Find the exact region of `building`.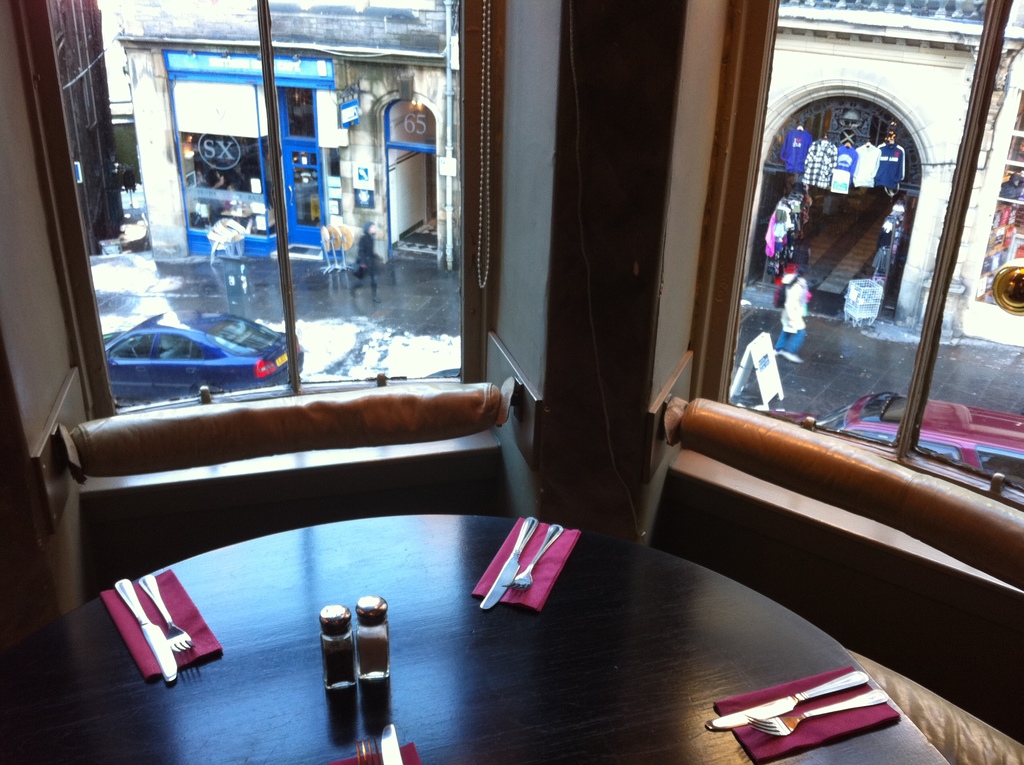
Exact region: crop(0, 0, 1023, 764).
